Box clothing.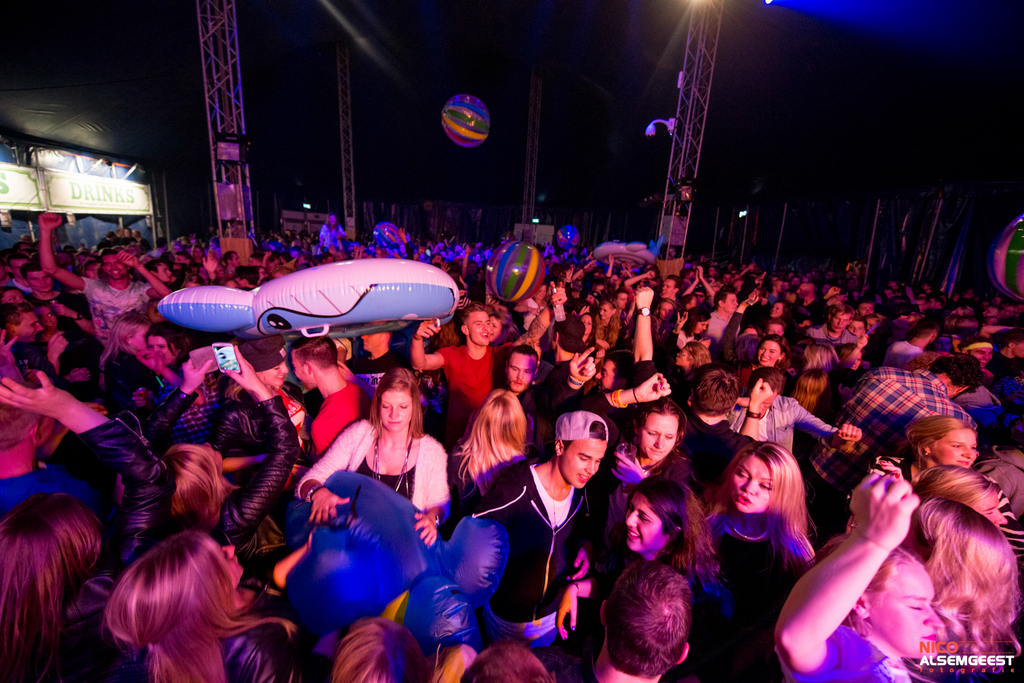
(left=902, top=451, right=923, bottom=488).
